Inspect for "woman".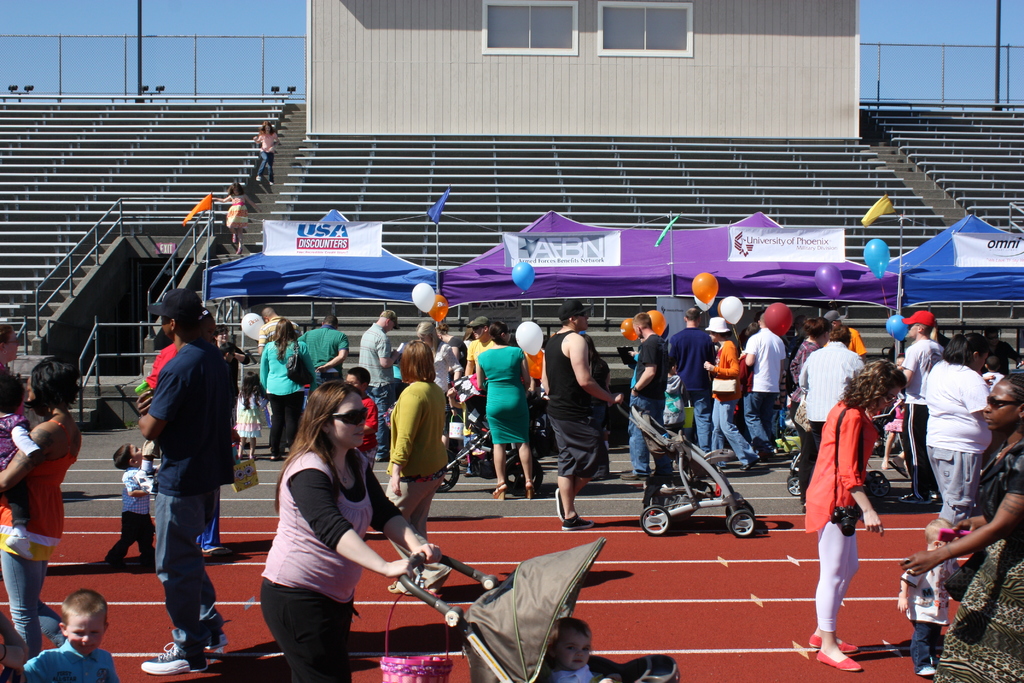
Inspection: [left=926, top=333, right=992, bottom=529].
